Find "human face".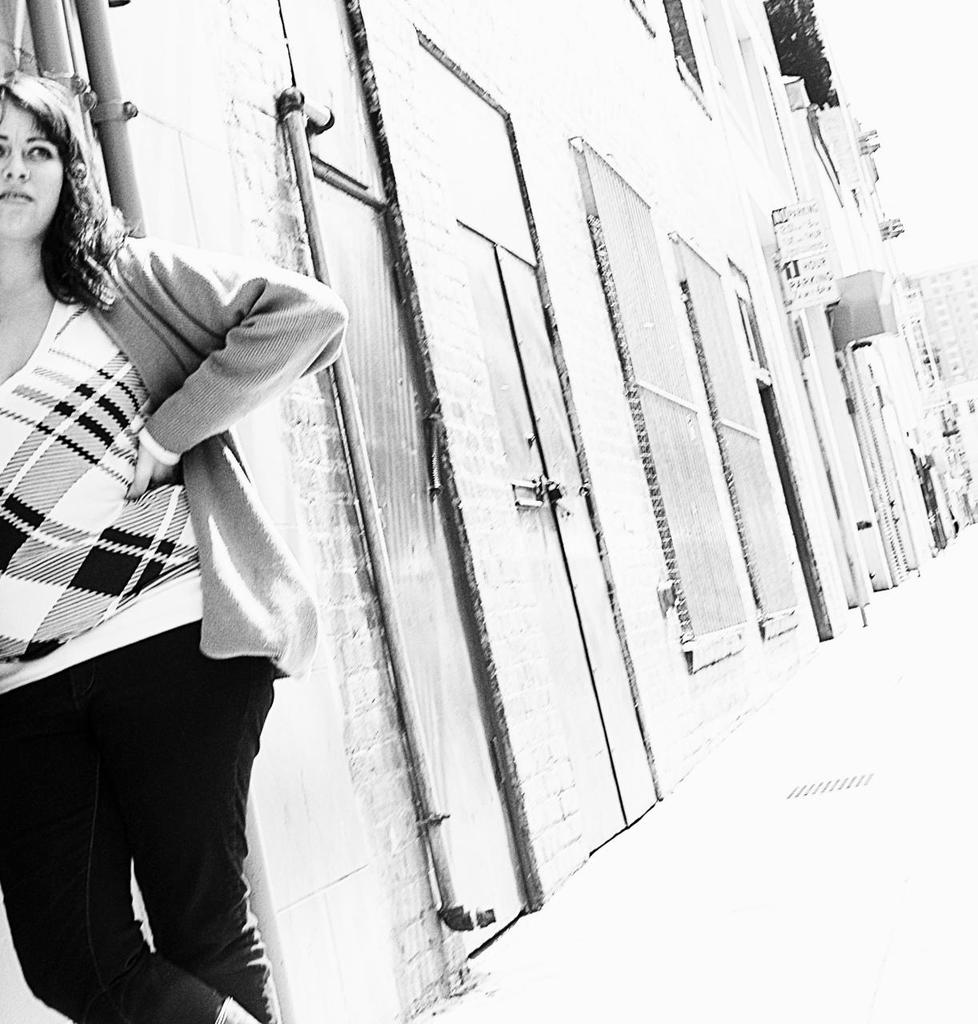
bbox=[0, 93, 65, 242].
